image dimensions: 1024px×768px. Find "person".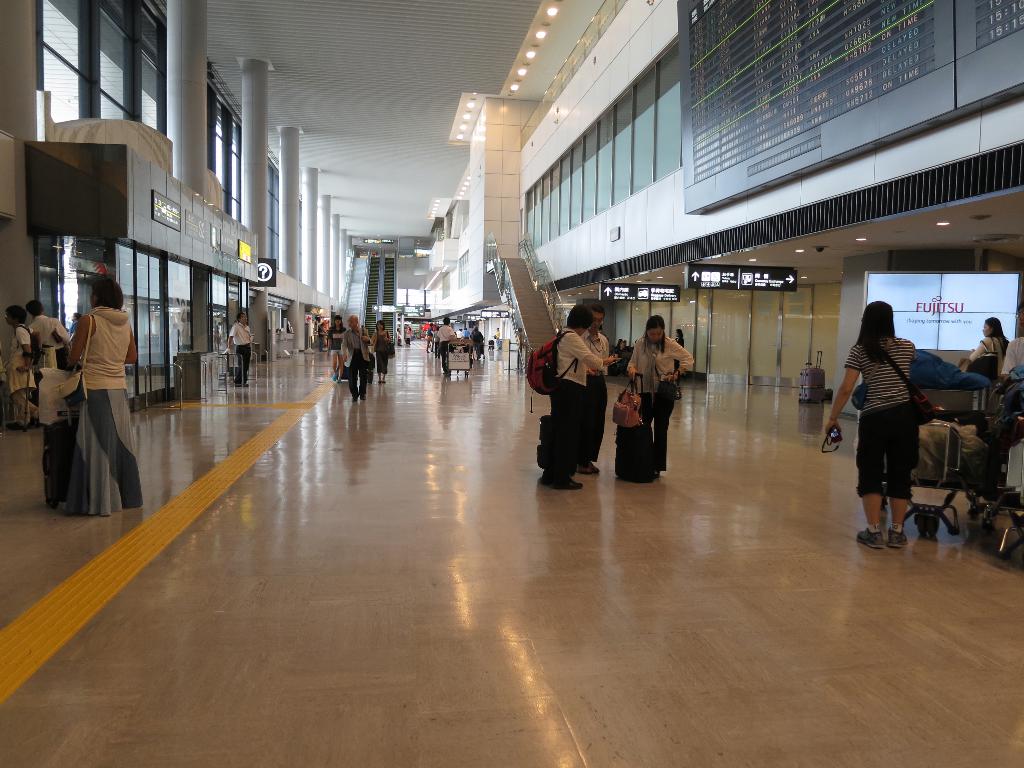
Rect(473, 323, 486, 356).
